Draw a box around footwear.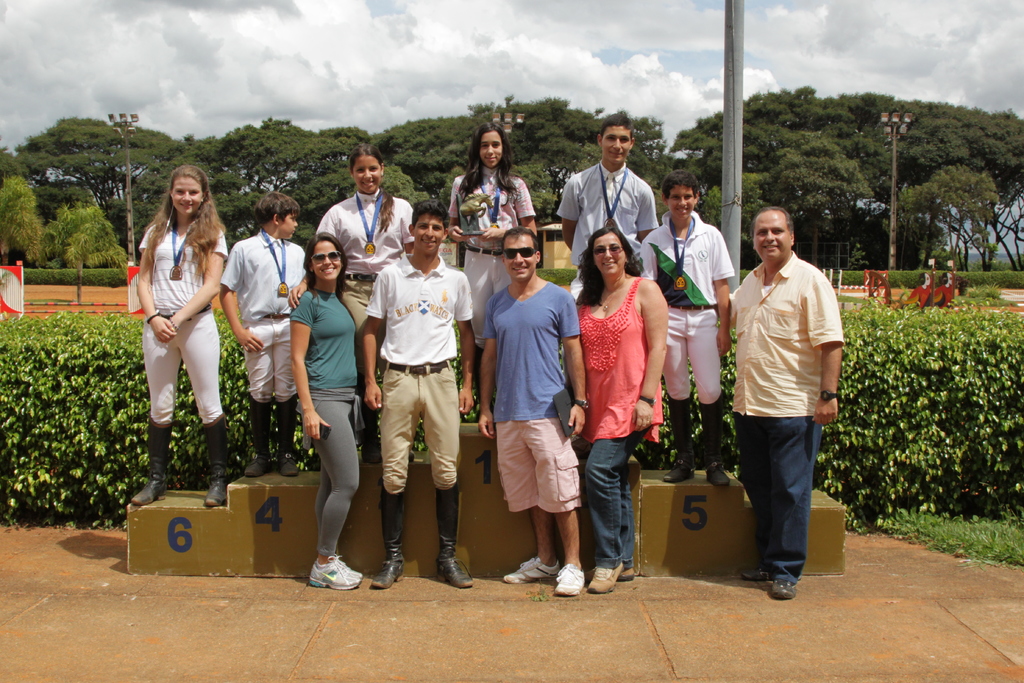
region(662, 390, 685, 489).
